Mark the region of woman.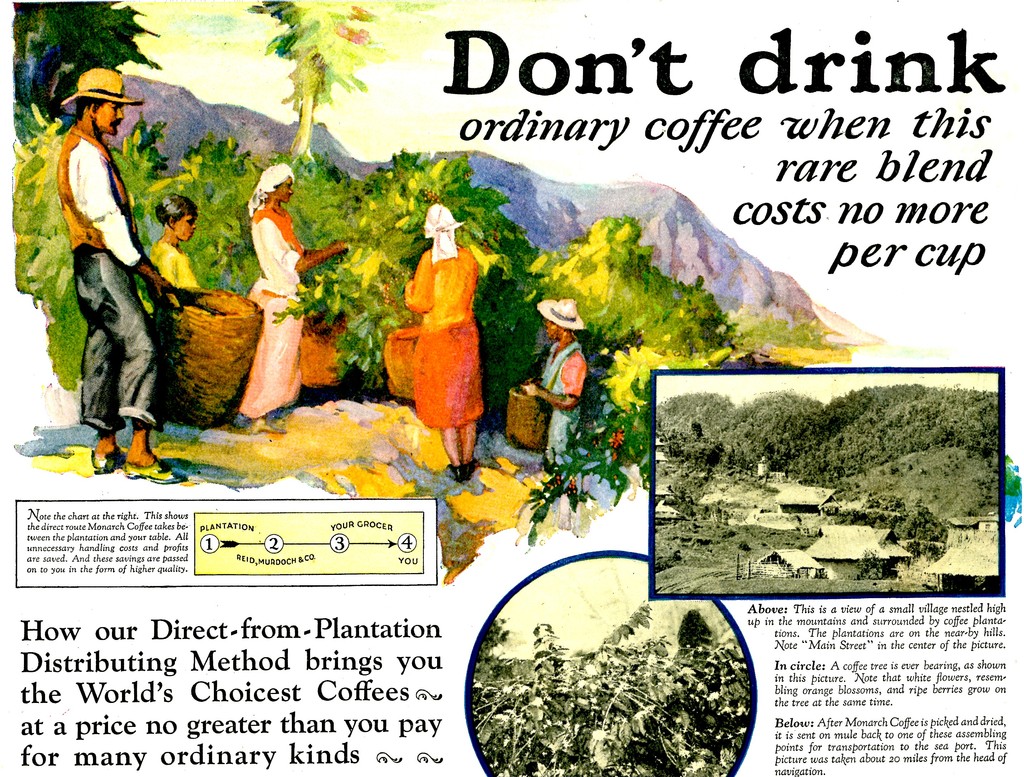
Region: <bbox>387, 199, 496, 457</bbox>.
